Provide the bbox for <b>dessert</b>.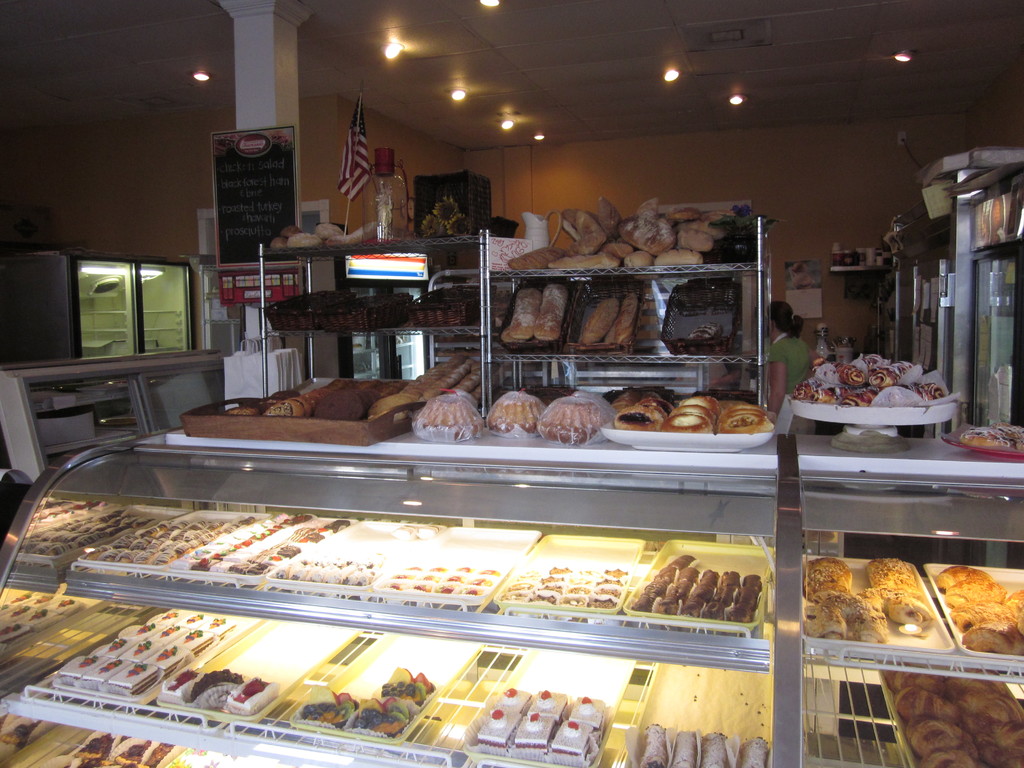
Rect(671, 397, 767, 435).
